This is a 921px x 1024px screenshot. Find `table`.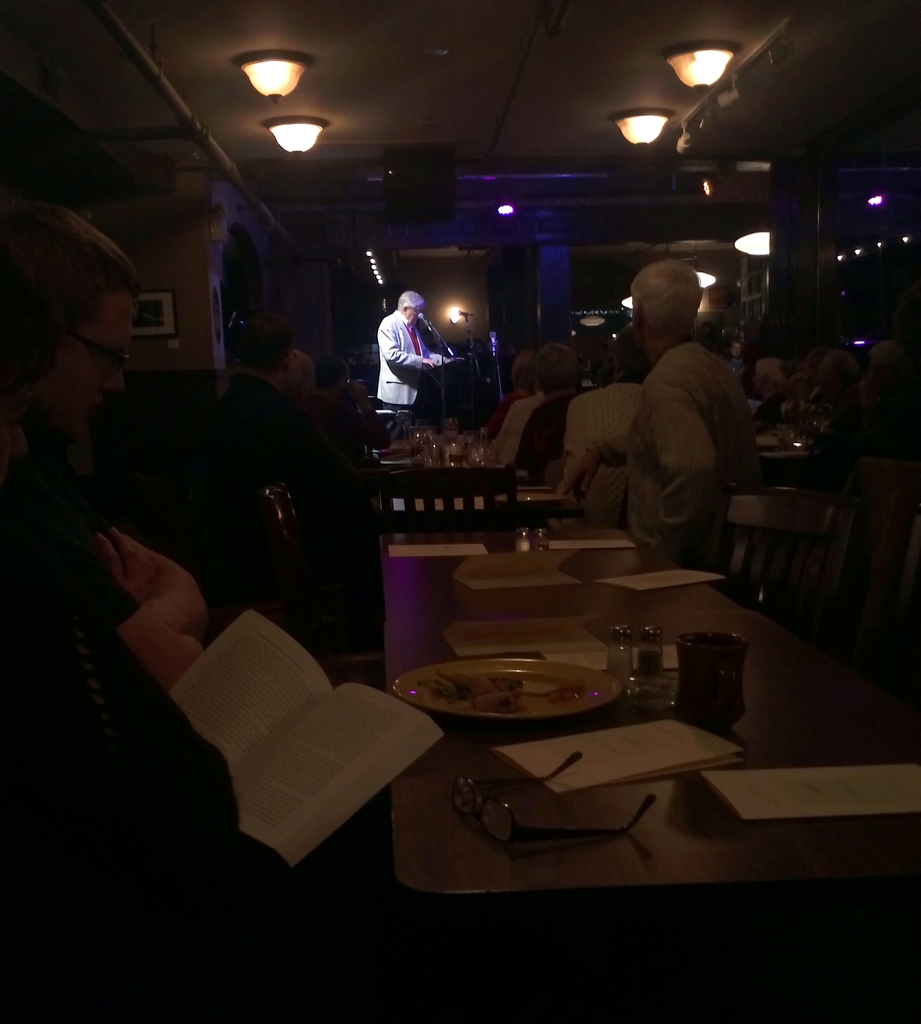
Bounding box: [388, 521, 920, 1023].
